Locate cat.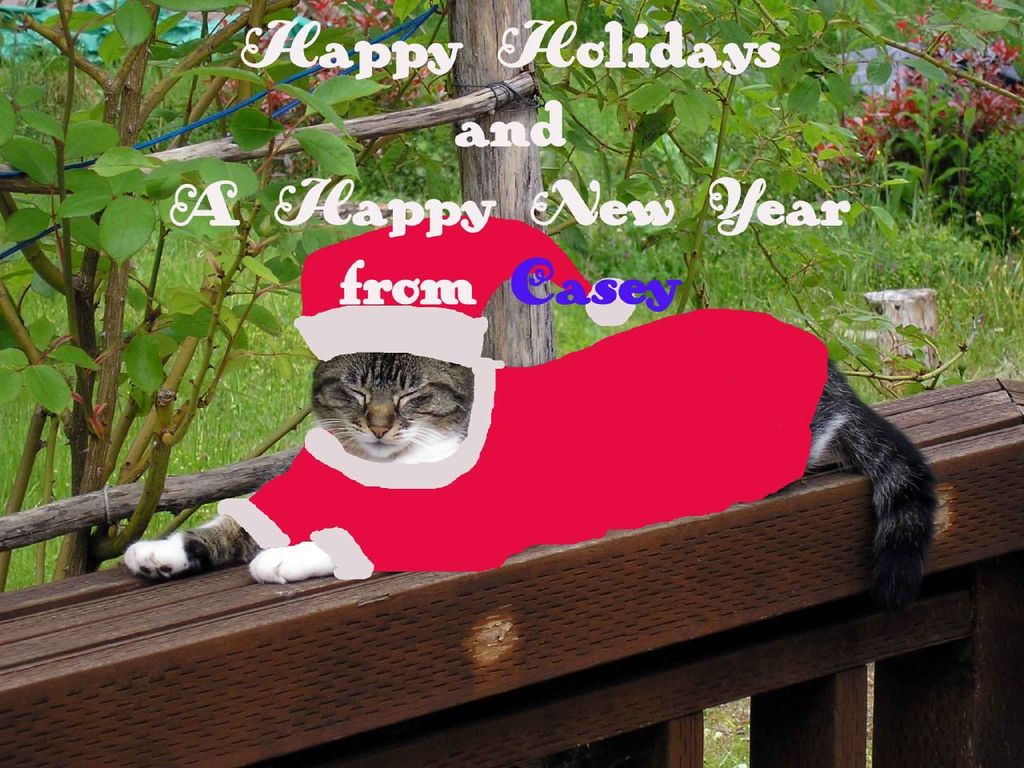
Bounding box: {"left": 120, "top": 308, "right": 940, "bottom": 612}.
